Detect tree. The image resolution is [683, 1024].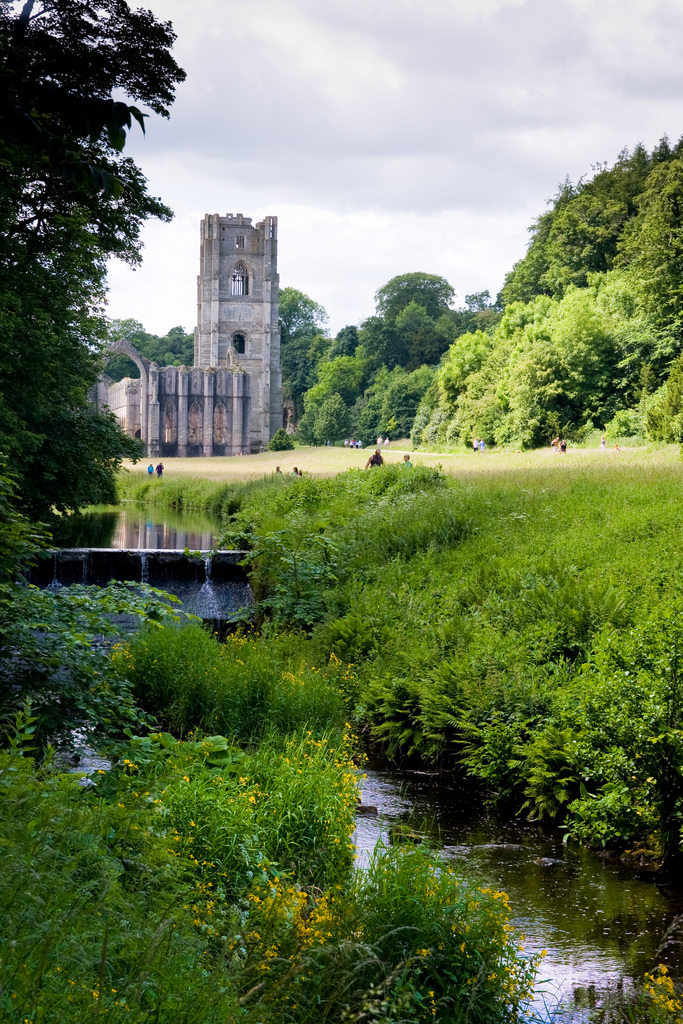
(left=167, top=316, right=192, bottom=367).
